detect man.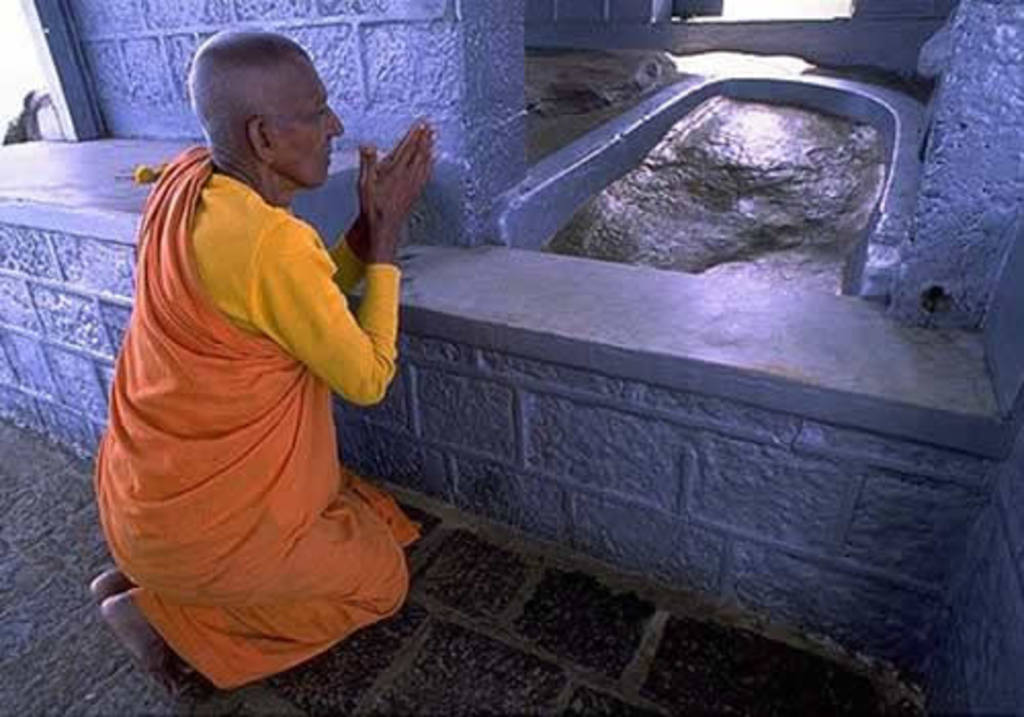
Detected at (92, 18, 436, 716).
